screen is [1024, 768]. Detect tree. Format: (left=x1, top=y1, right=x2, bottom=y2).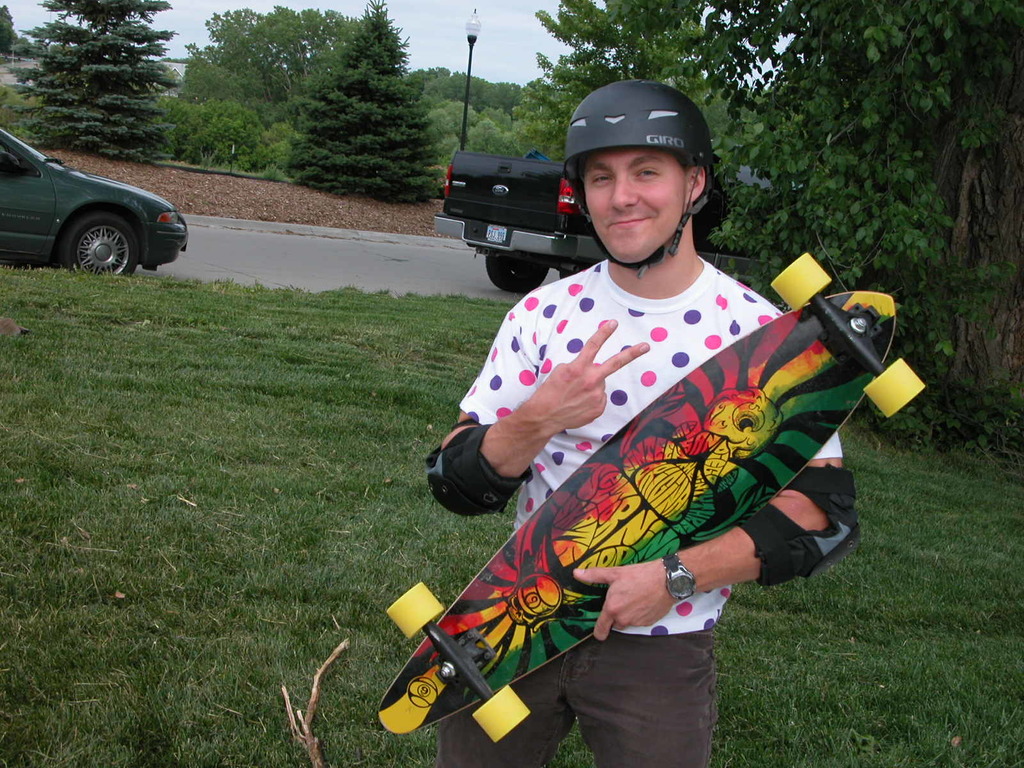
(left=0, top=1, right=17, bottom=61).
